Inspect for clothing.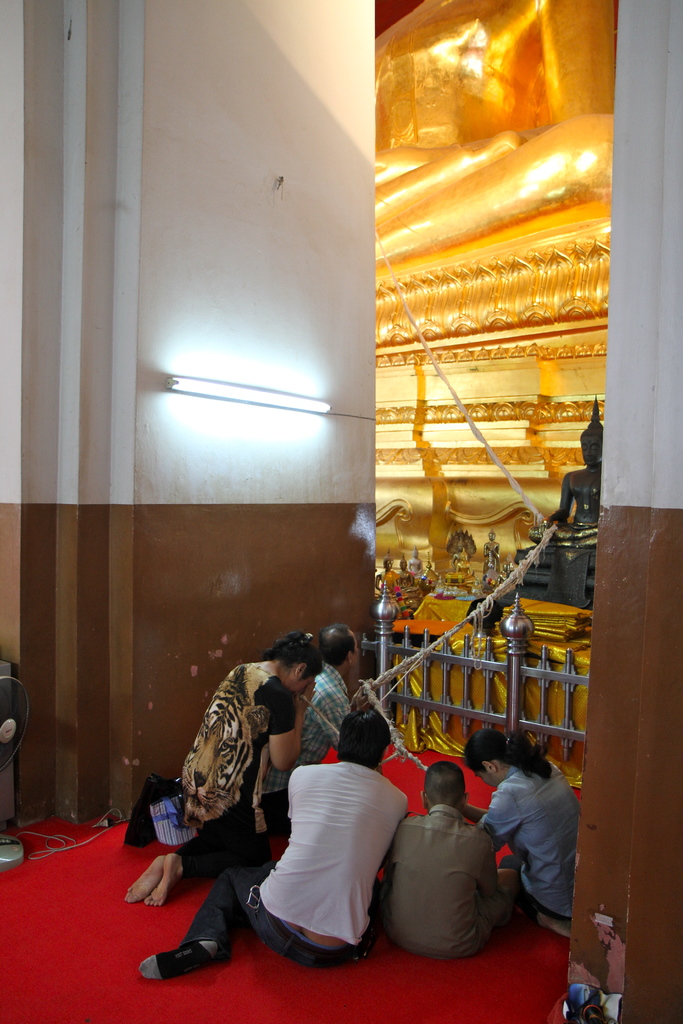
Inspection: Rect(181, 664, 279, 822).
